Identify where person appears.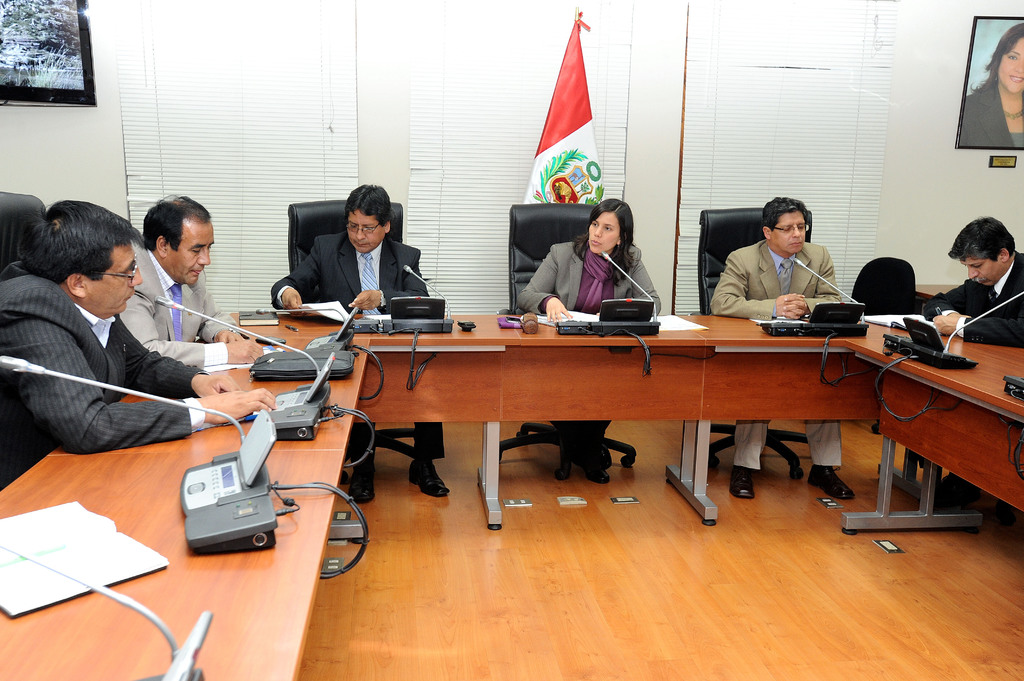
Appears at <bbox>957, 22, 1023, 147</bbox>.
